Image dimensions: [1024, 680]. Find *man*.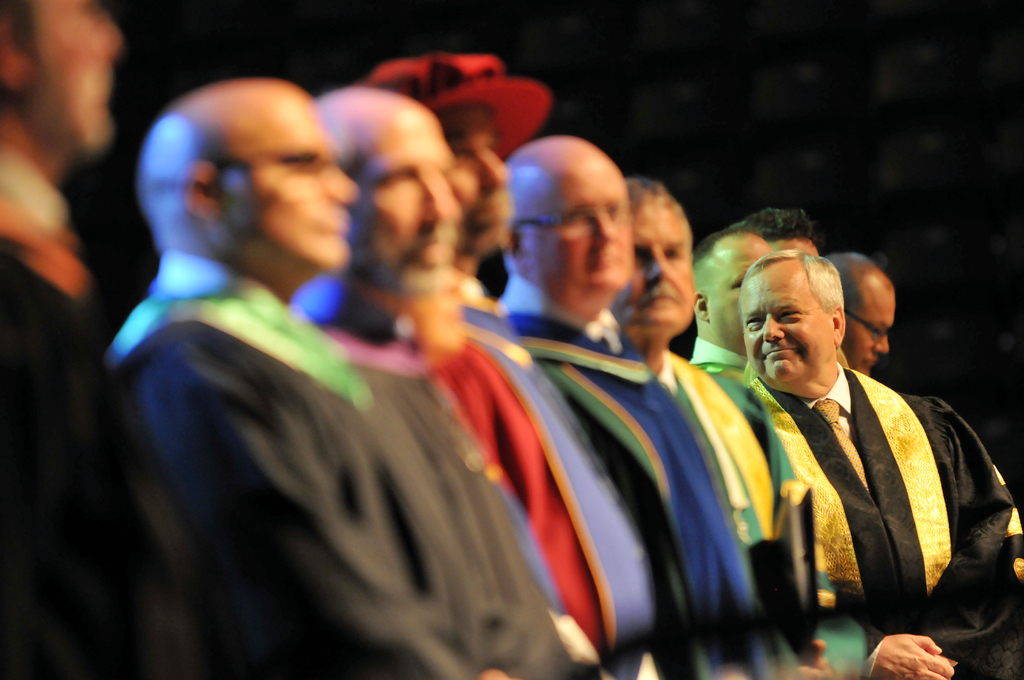
bbox(819, 254, 893, 376).
